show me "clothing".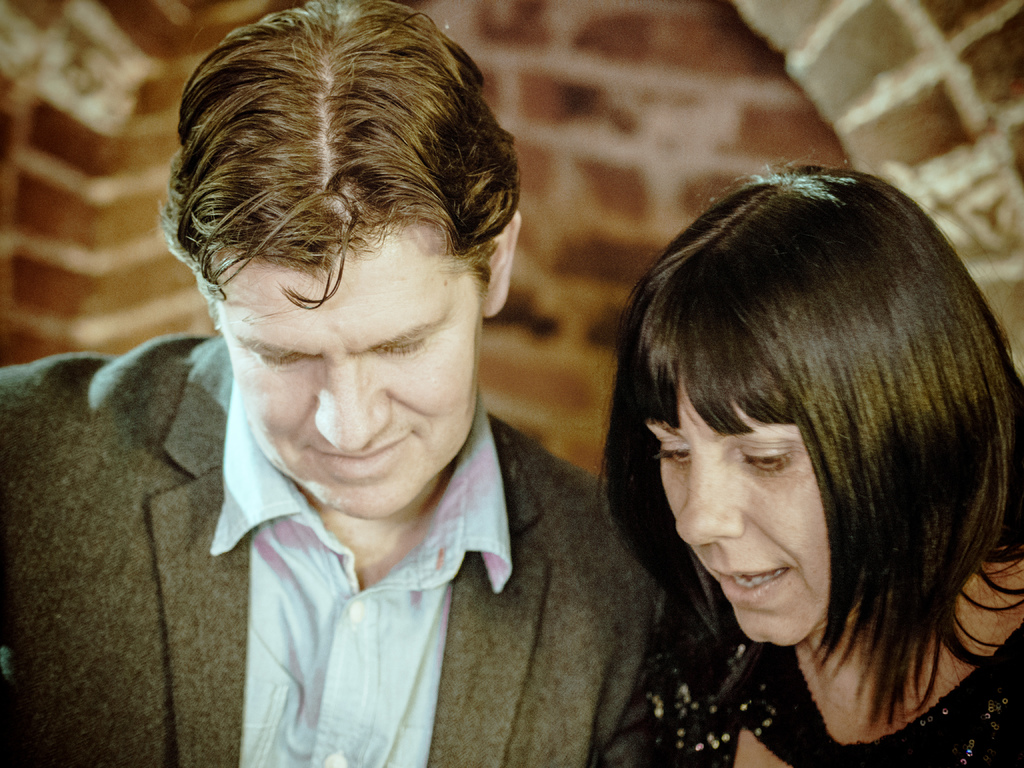
"clothing" is here: (642, 383, 849, 646).
